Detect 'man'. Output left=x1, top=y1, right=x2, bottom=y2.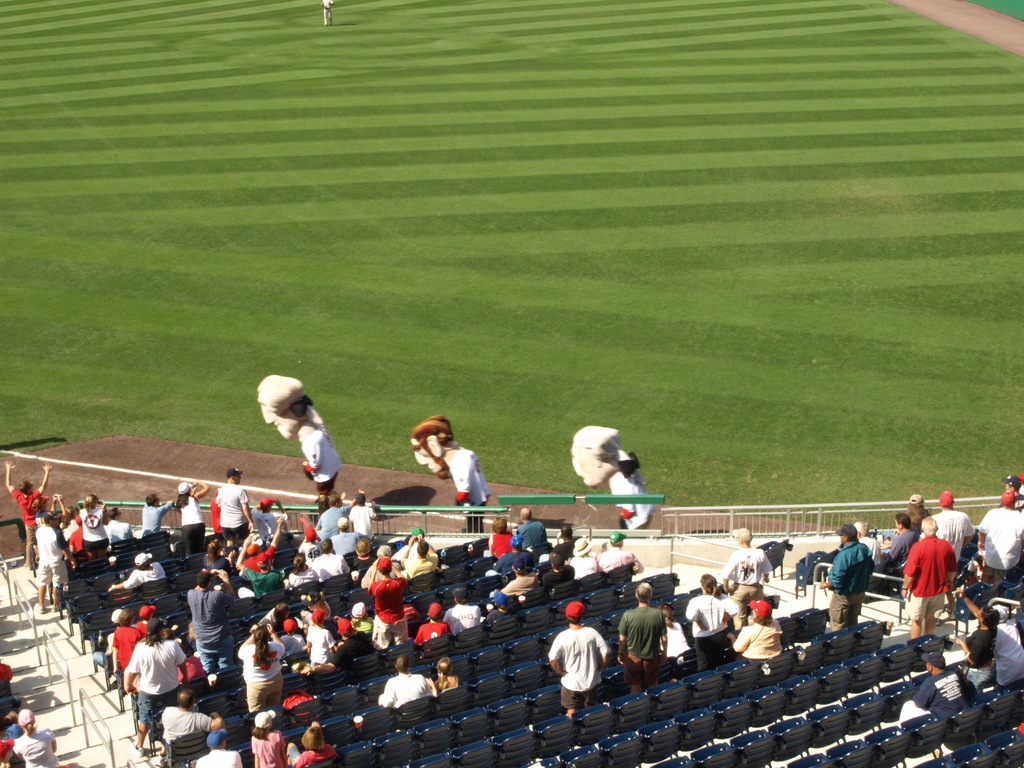
left=977, top=488, right=1023, bottom=586.
